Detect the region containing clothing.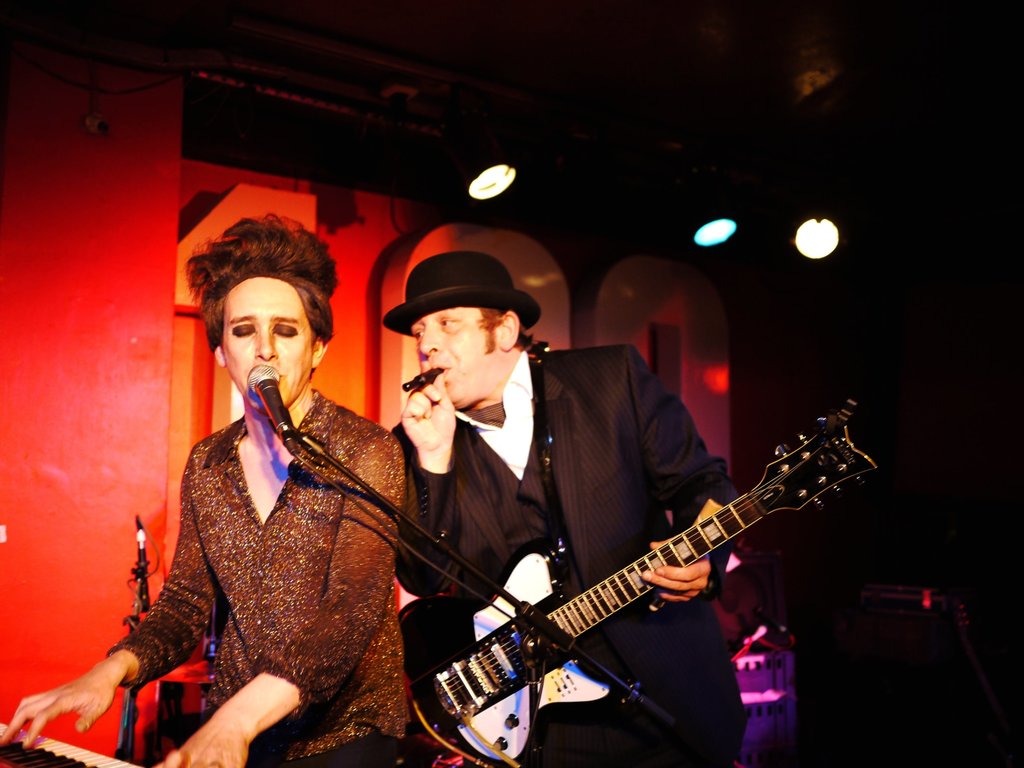
387, 349, 753, 767.
